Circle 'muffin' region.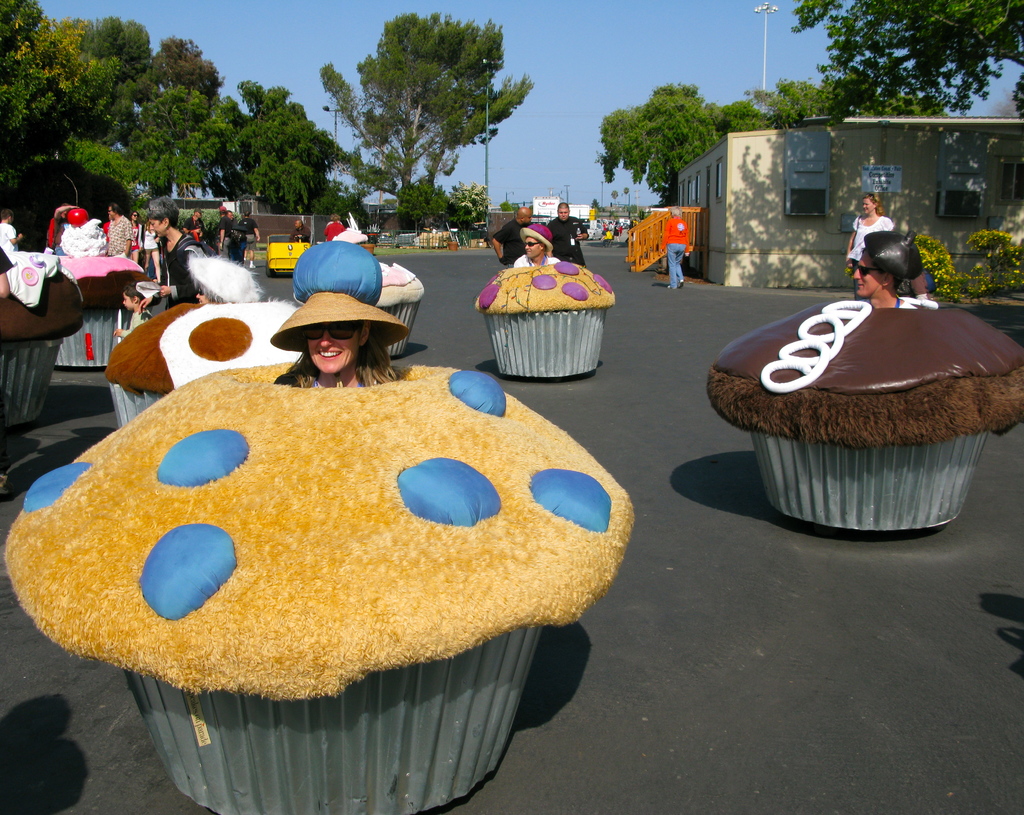
Region: select_region(104, 254, 298, 428).
